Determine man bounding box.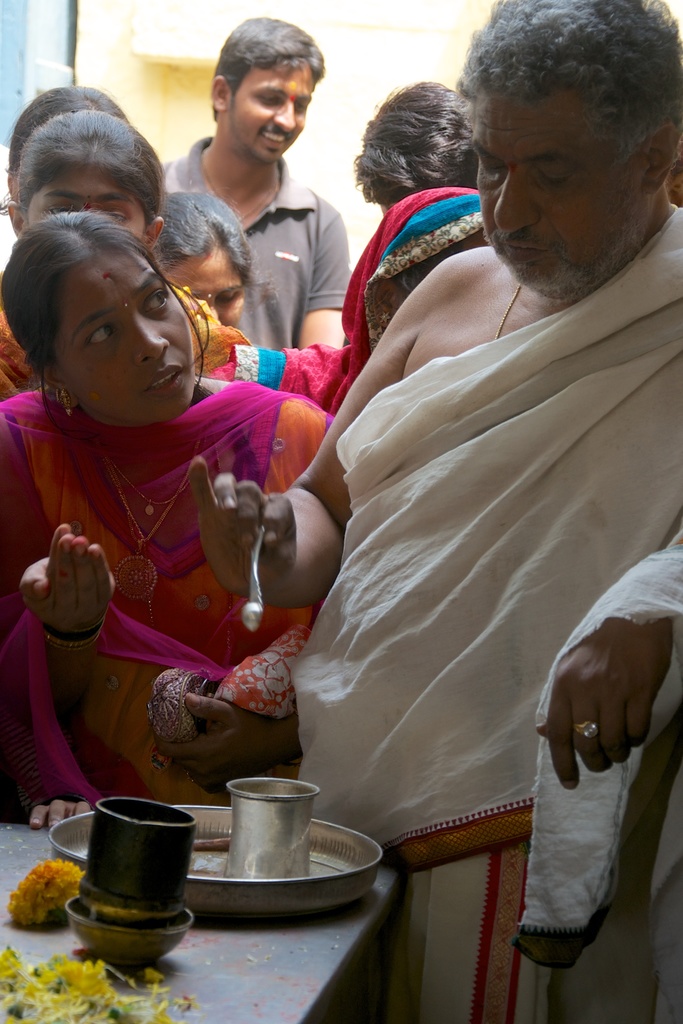
Determined: rect(143, 36, 374, 372).
